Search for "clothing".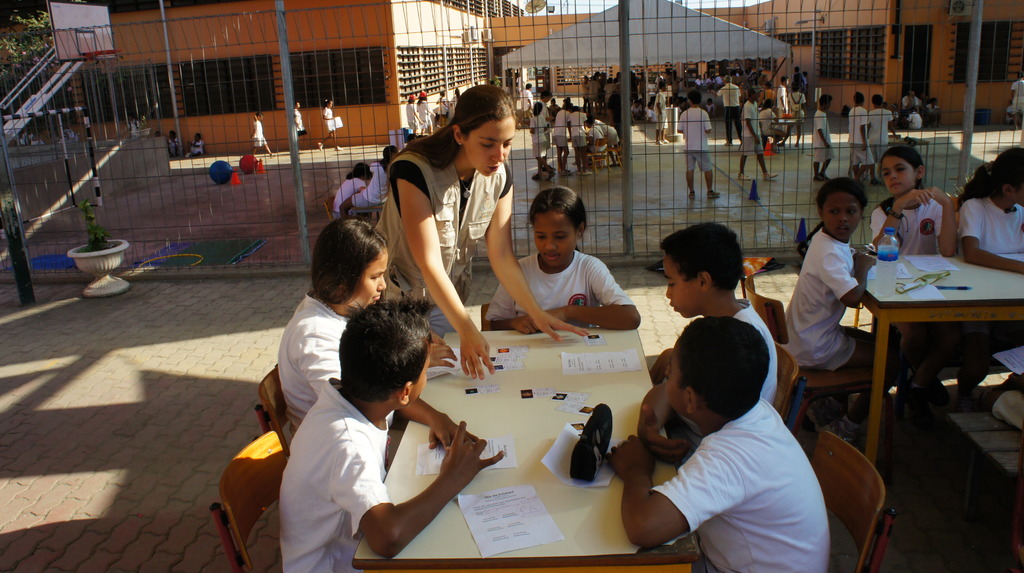
Found at left=568, top=113, right=588, bottom=151.
